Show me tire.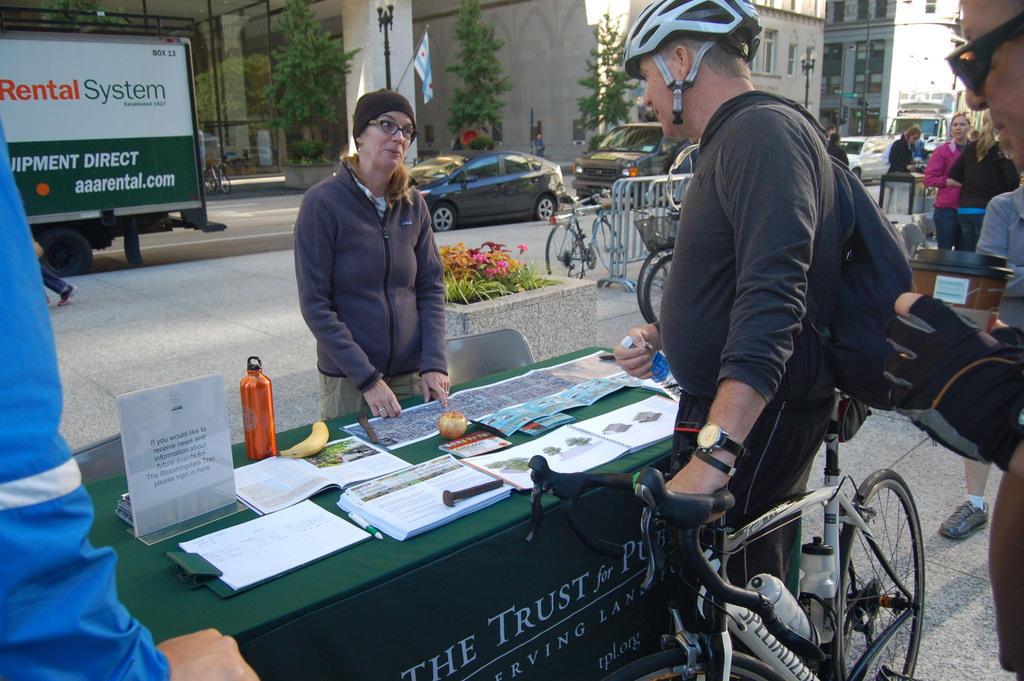
tire is here: 834/473/924/680.
